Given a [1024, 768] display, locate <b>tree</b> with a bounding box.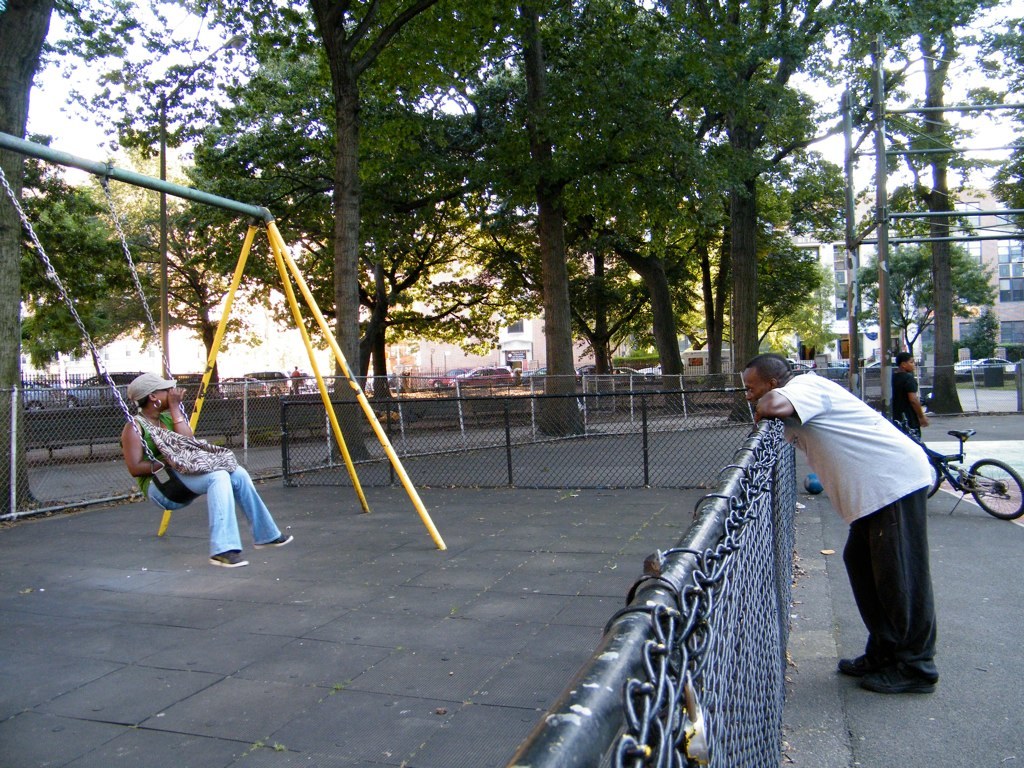
Located: detection(103, 158, 237, 405).
